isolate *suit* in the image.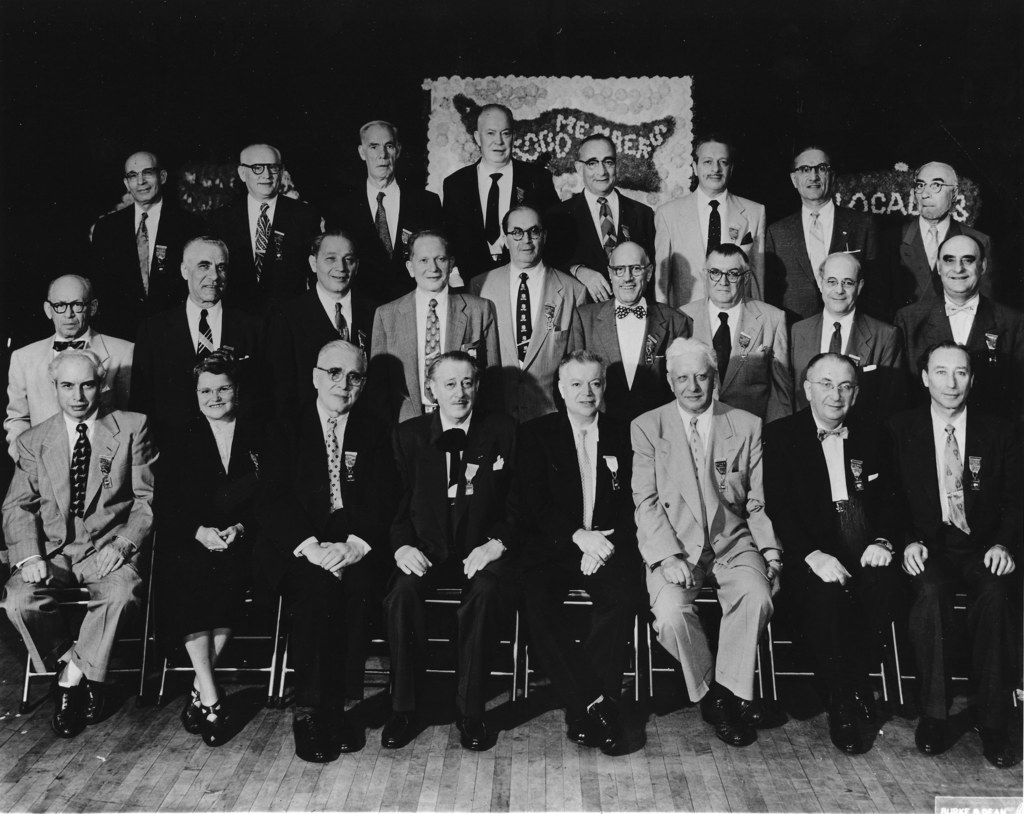
Isolated region: 292 278 385 395.
